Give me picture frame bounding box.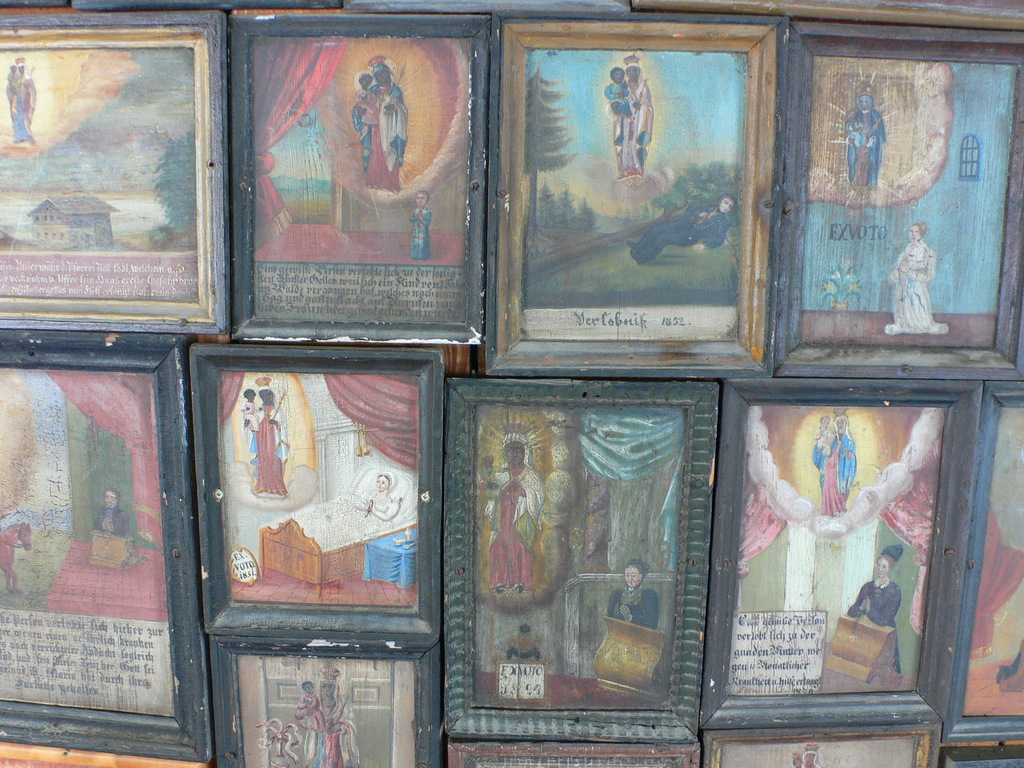
(0,10,231,333).
